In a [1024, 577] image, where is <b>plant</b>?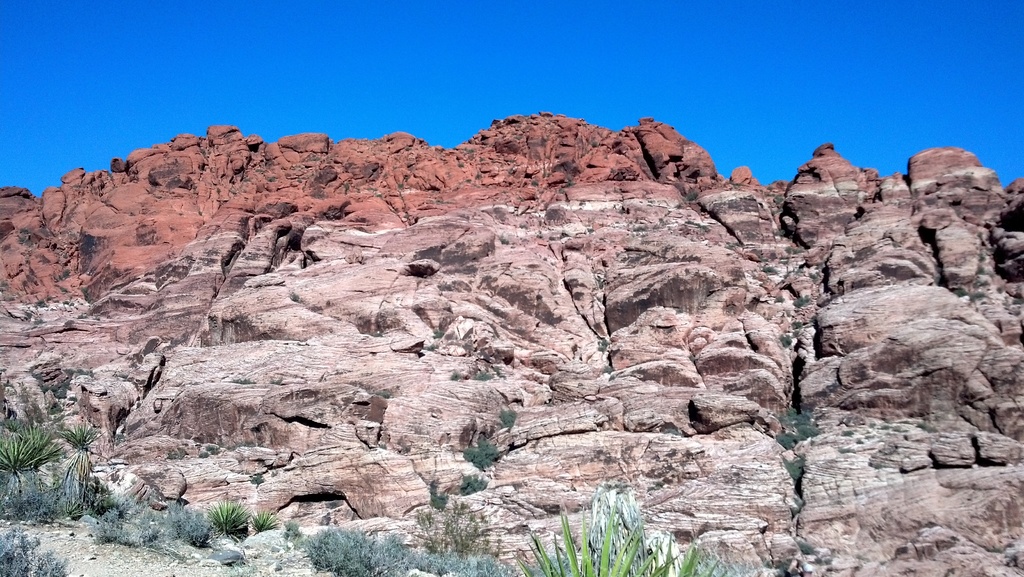
<region>529, 175, 541, 187</region>.
